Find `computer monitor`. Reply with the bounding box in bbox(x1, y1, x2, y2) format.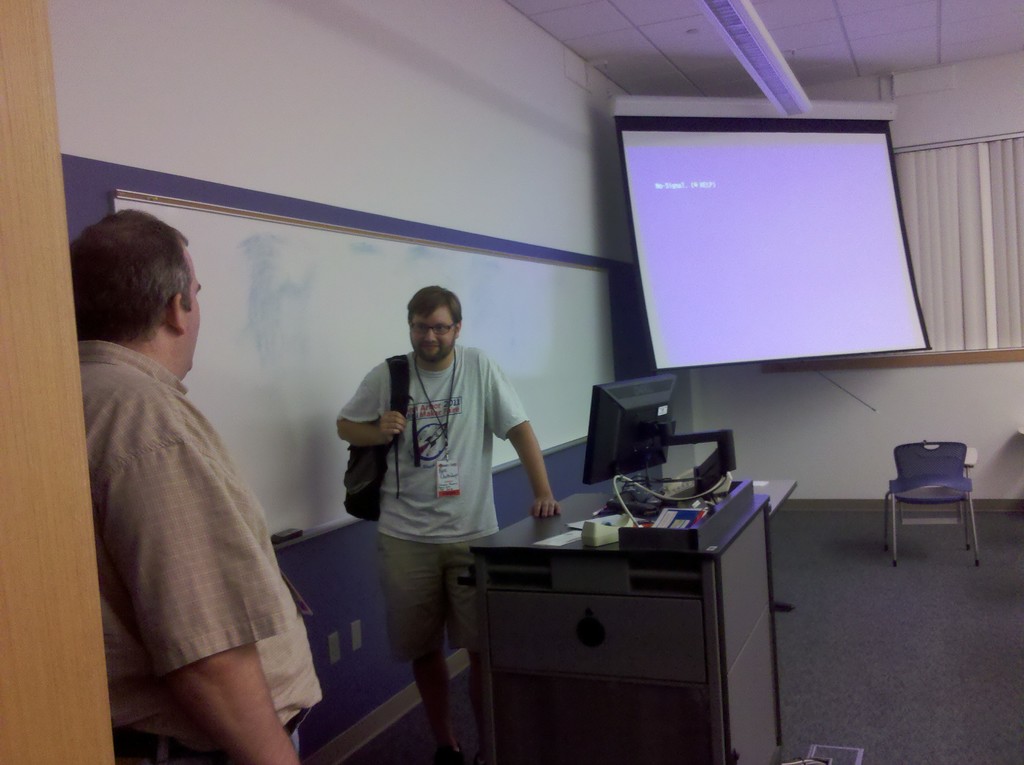
bbox(584, 374, 678, 483).
